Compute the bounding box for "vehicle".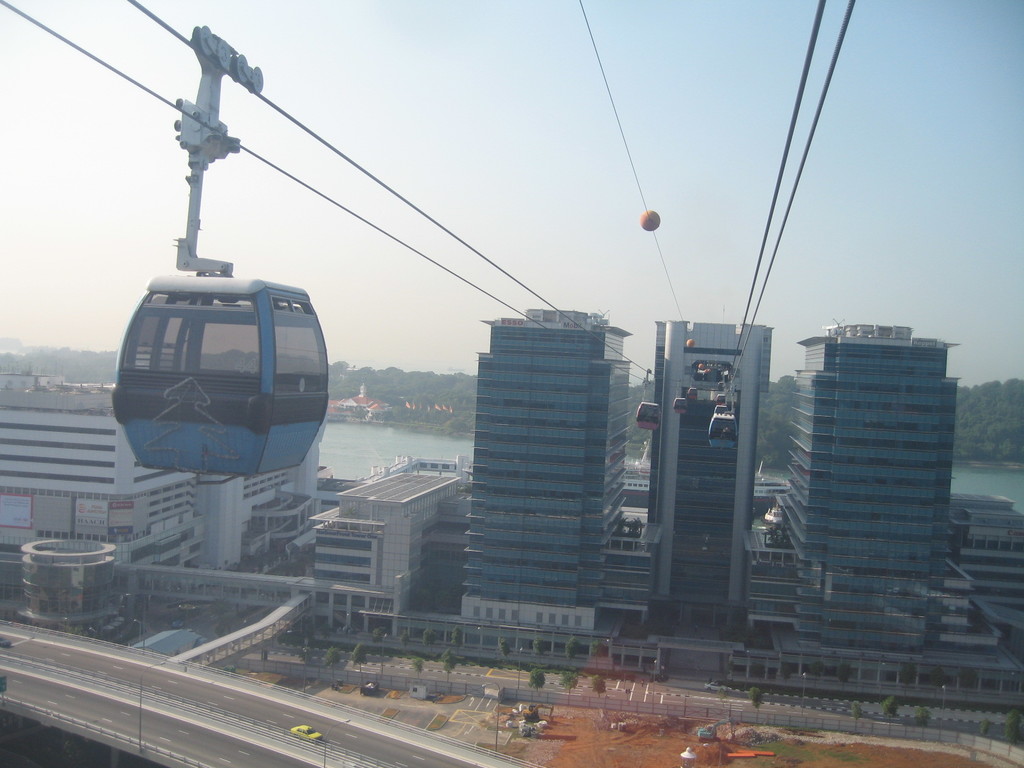
[171,620,187,630].
